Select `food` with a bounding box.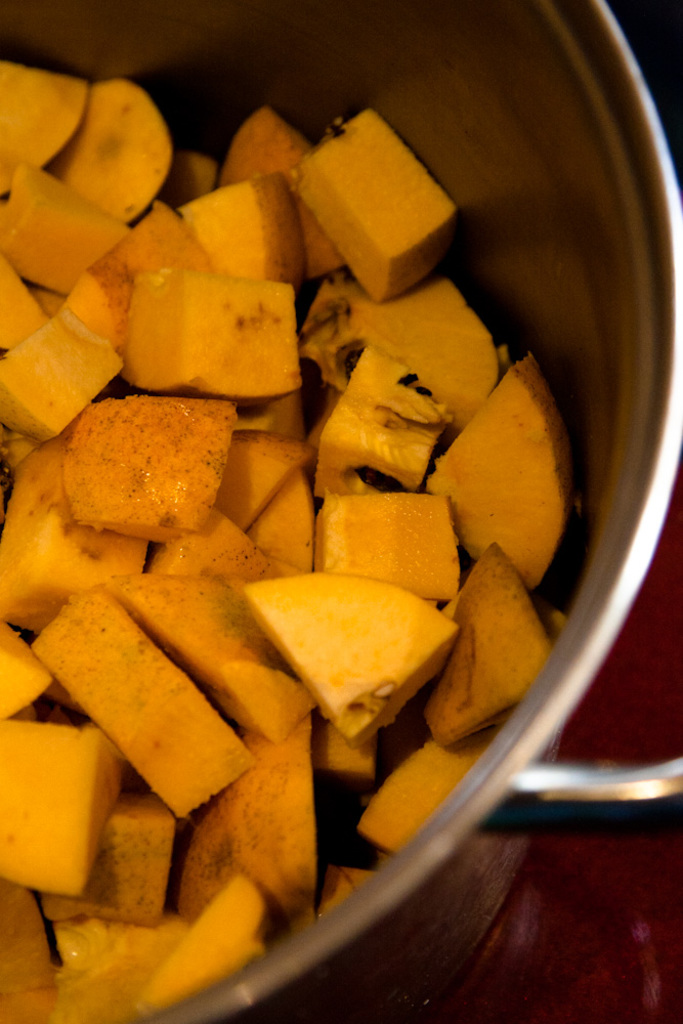
(52, 379, 237, 546).
